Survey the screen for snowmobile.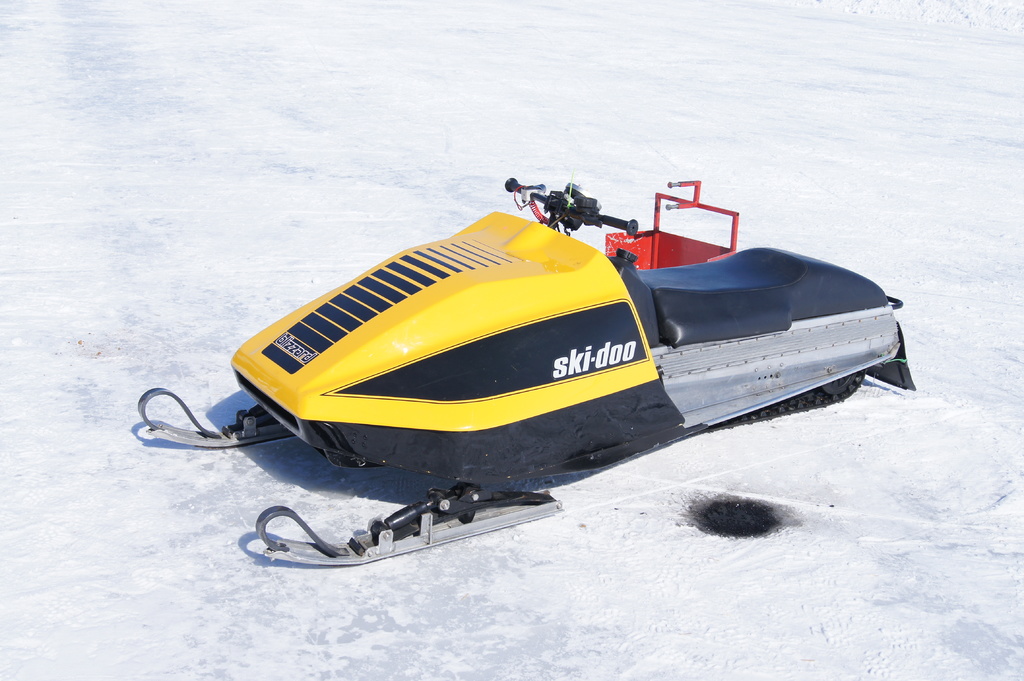
Survey found: [x1=140, y1=179, x2=916, y2=569].
